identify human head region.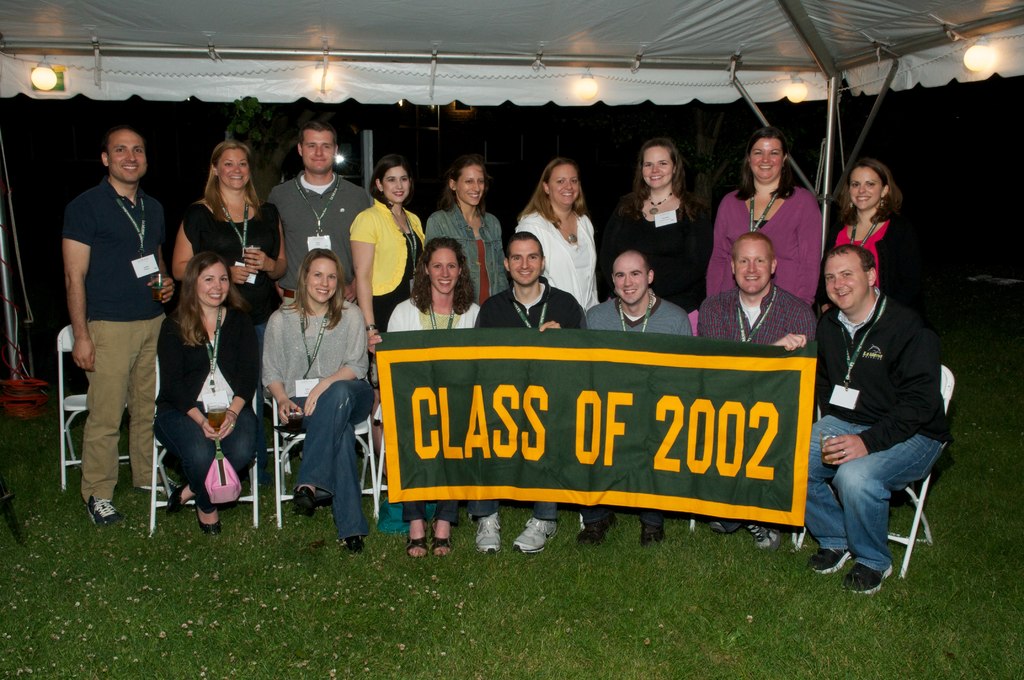
Region: [x1=372, y1=159, x2=410, y2=204].
